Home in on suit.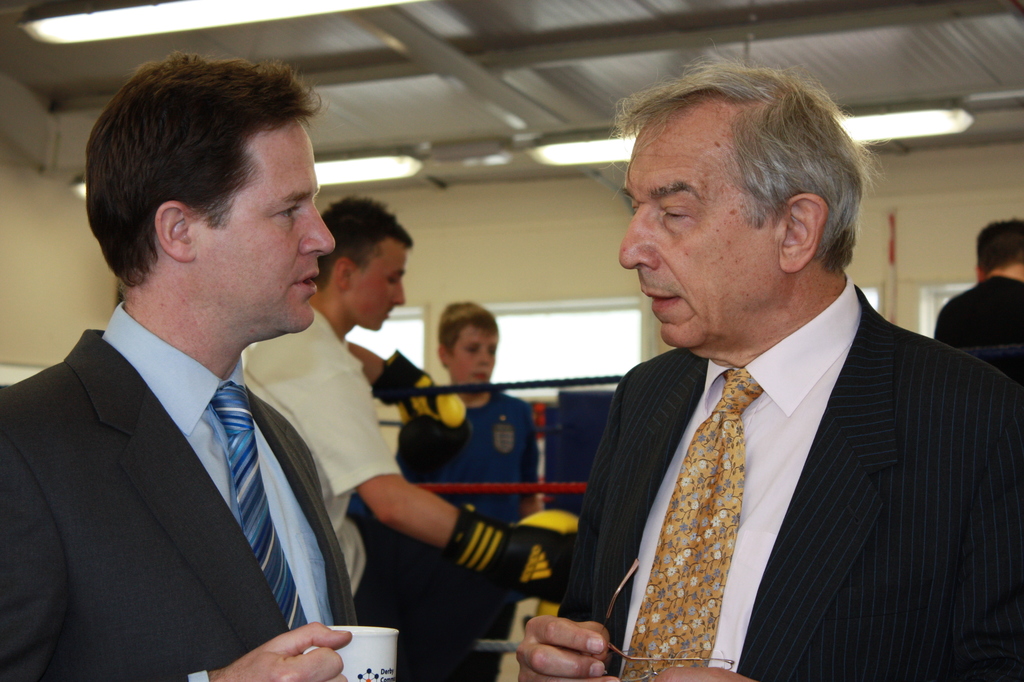
Homed in at 534/218/1023/681.
